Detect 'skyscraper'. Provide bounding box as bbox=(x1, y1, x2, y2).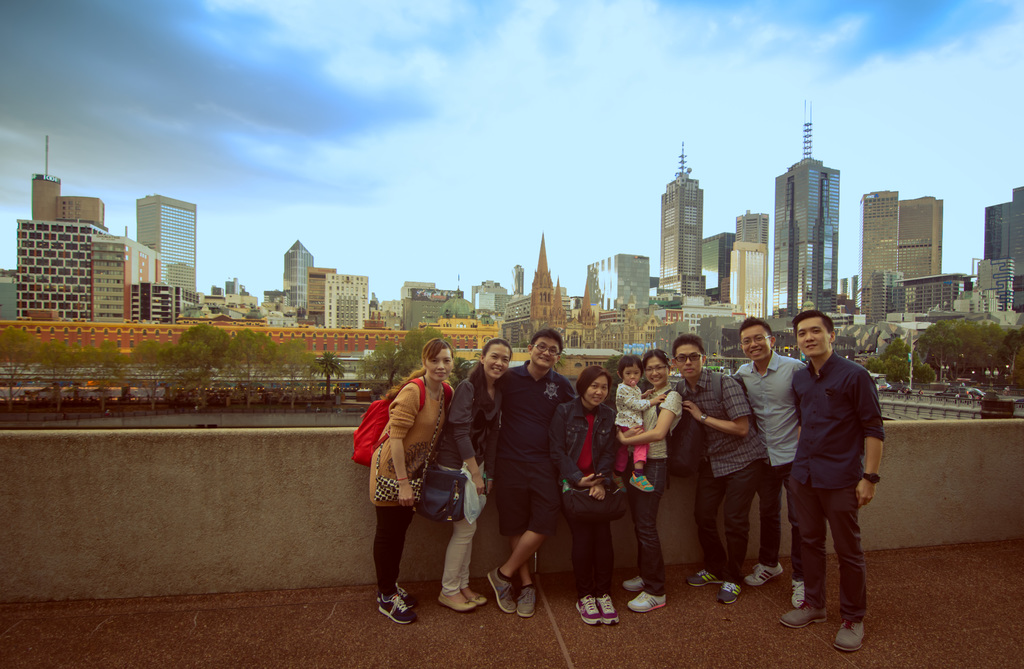
bbox=(858, 189, 900, 316).
